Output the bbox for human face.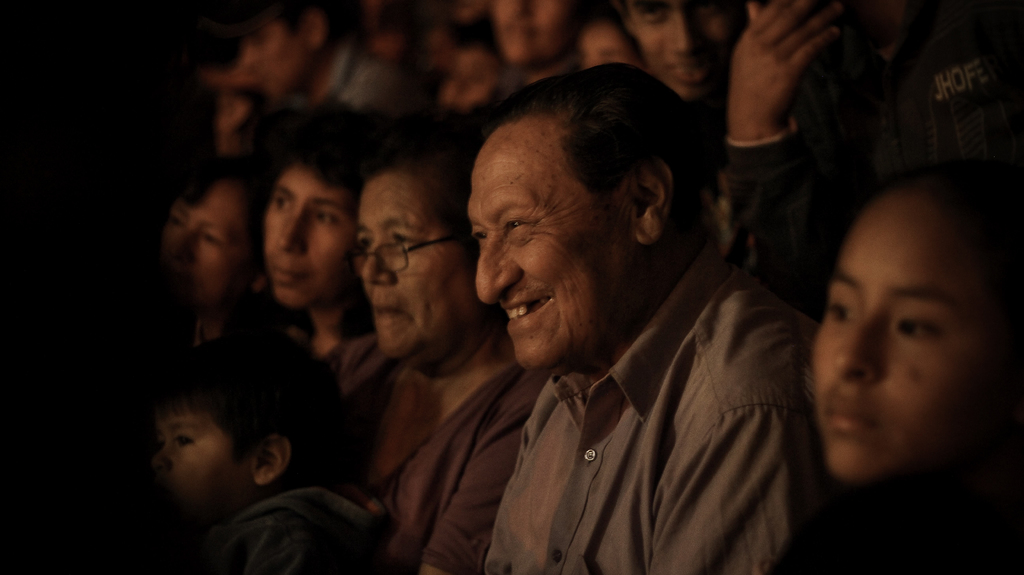
266/164/359/310.
